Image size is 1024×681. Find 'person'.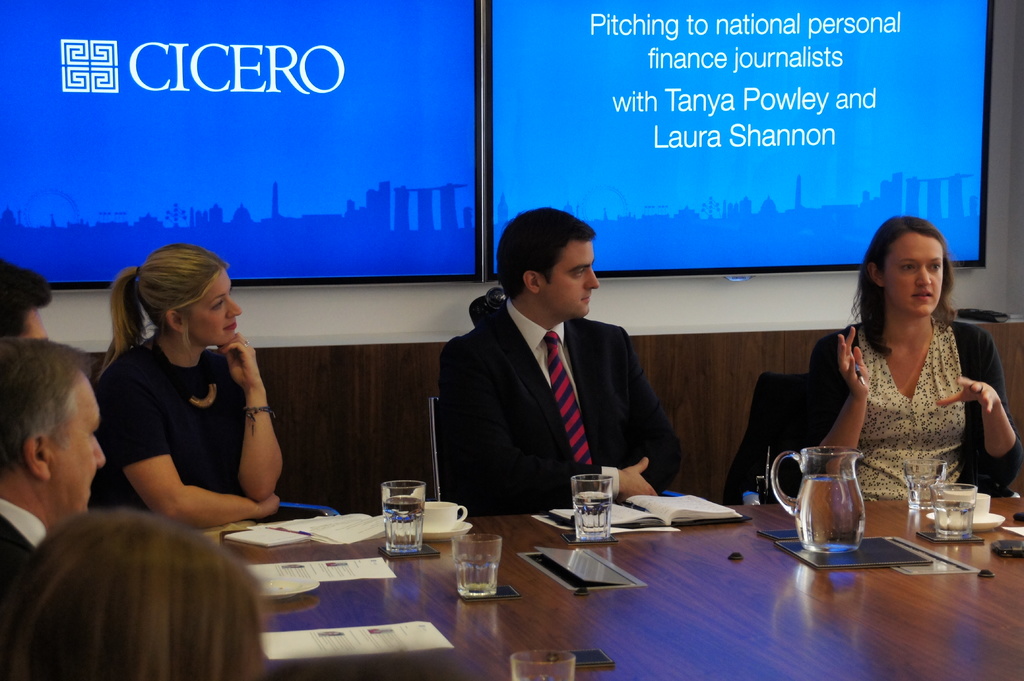
bbox(0, 257, 52, 343).
